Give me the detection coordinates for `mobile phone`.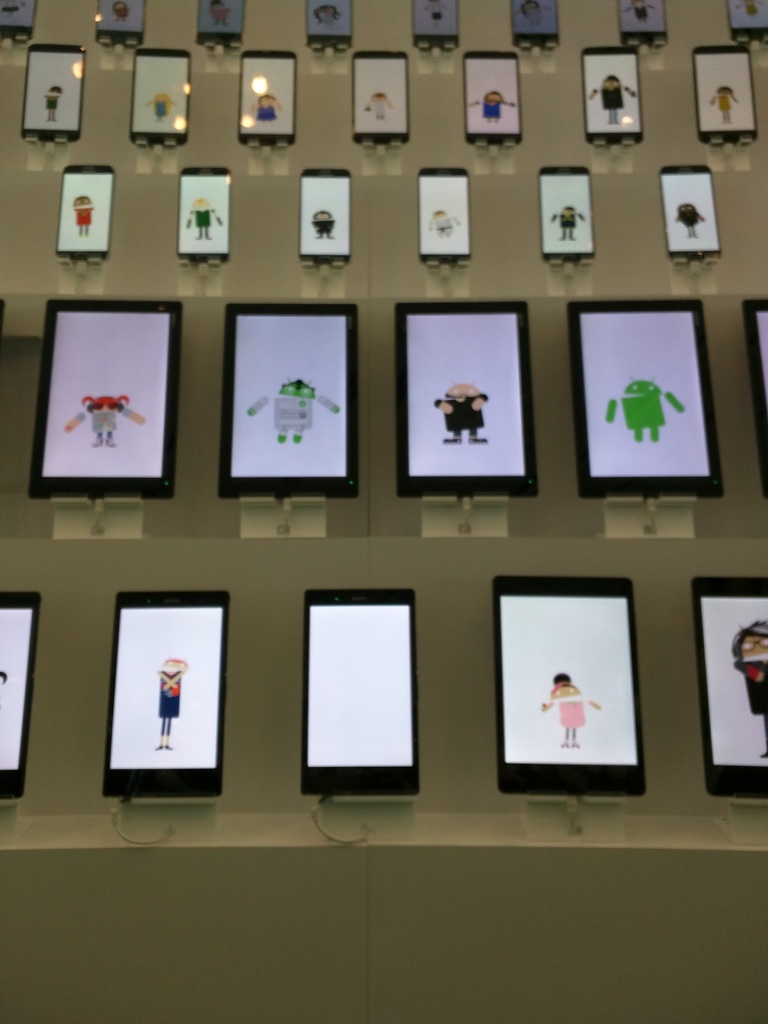
495:574:648:796.
